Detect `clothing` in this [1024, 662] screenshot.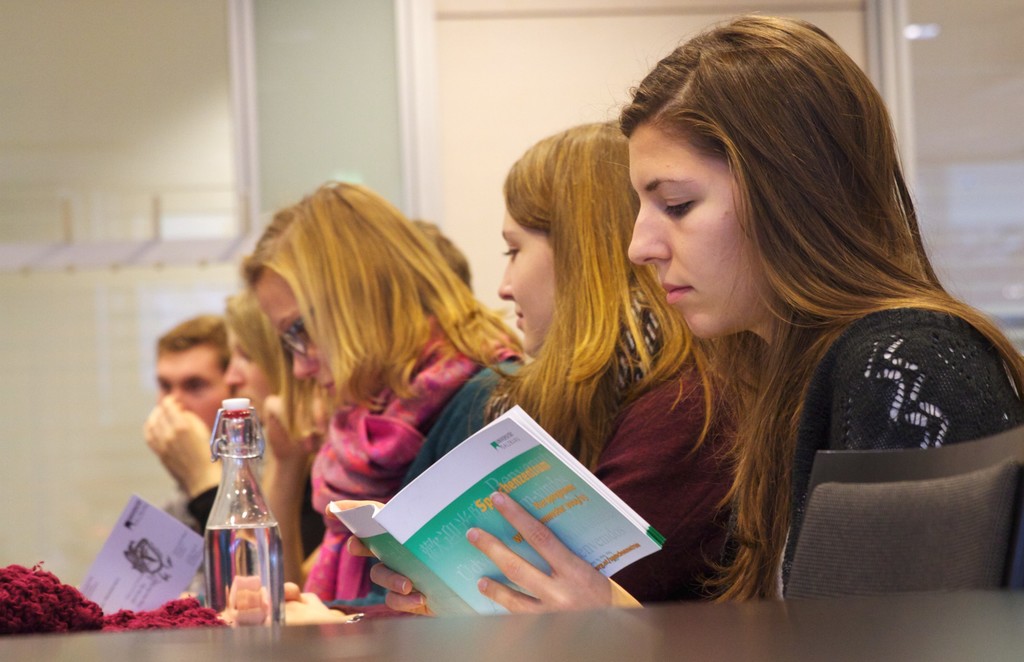
Detection: rect(590, 358, 733, 608).
